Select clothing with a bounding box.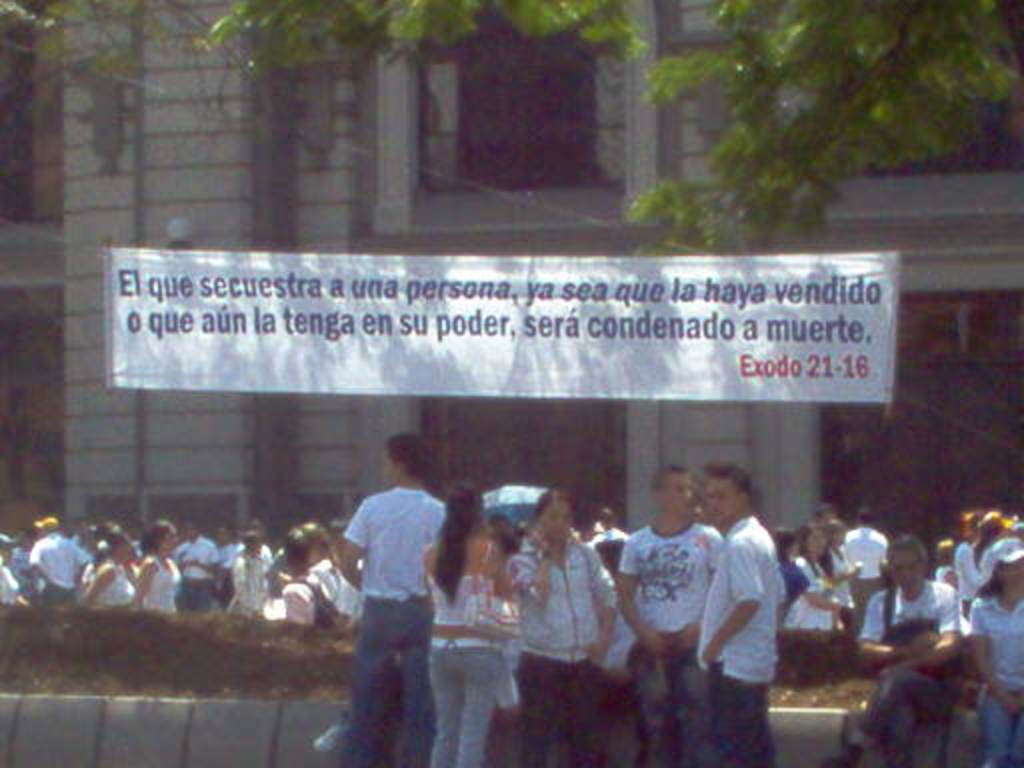
BBox(840, 520, 890, 638).
